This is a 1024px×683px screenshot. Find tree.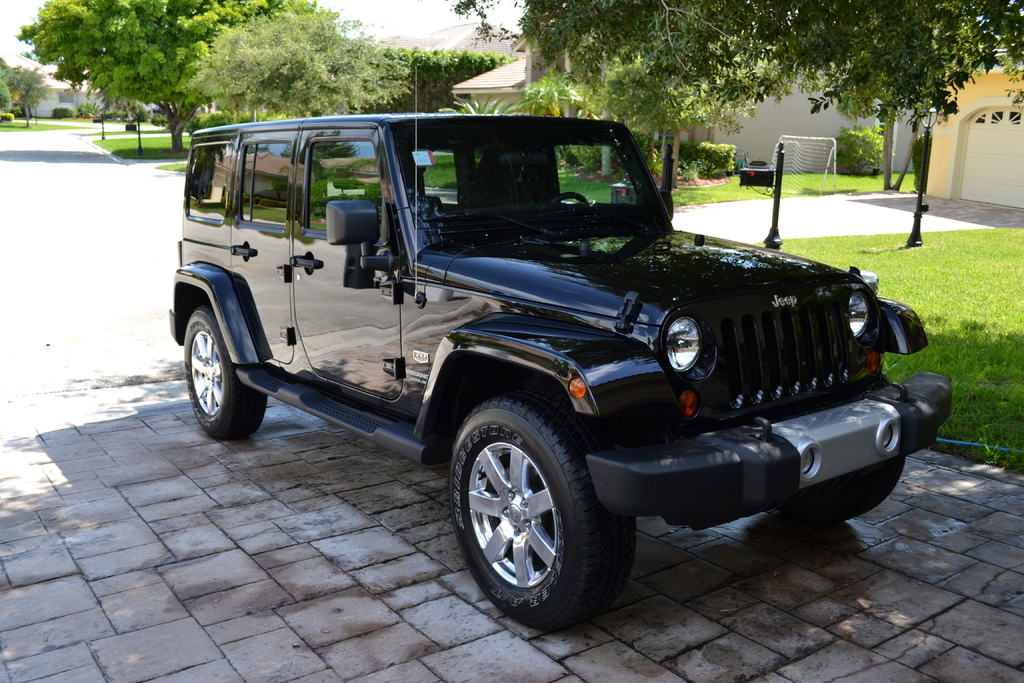
Bounding box: box=[175, 0, 414, 112].
